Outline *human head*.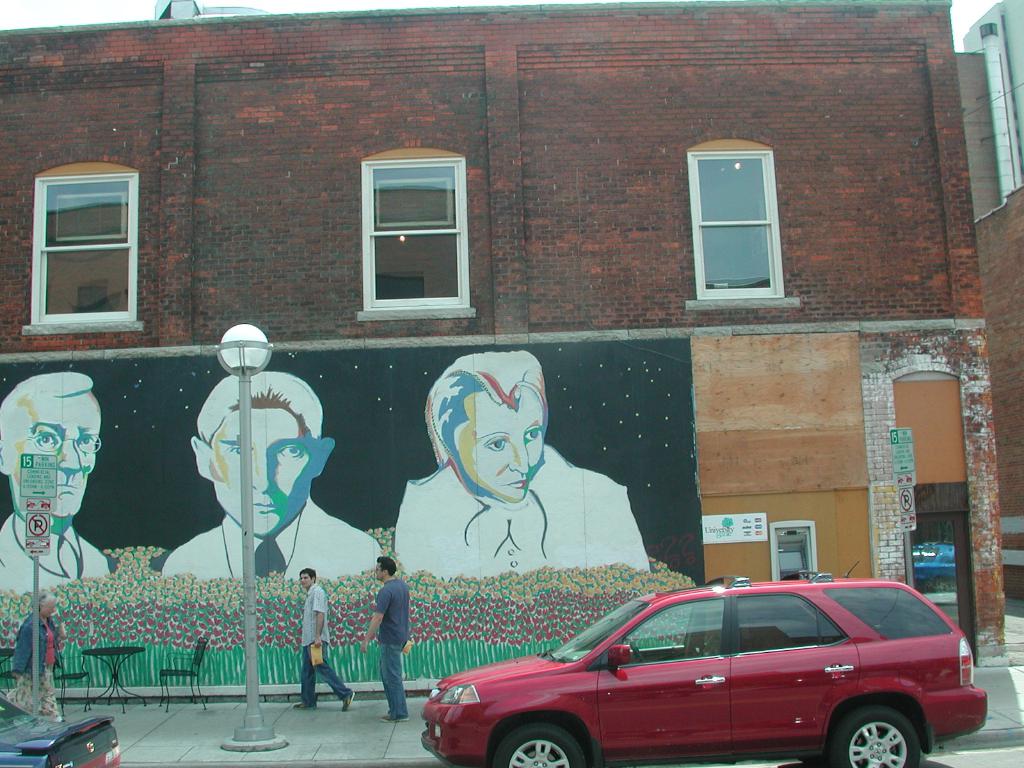
Outline: BBox(0, 369, 103, 524).
